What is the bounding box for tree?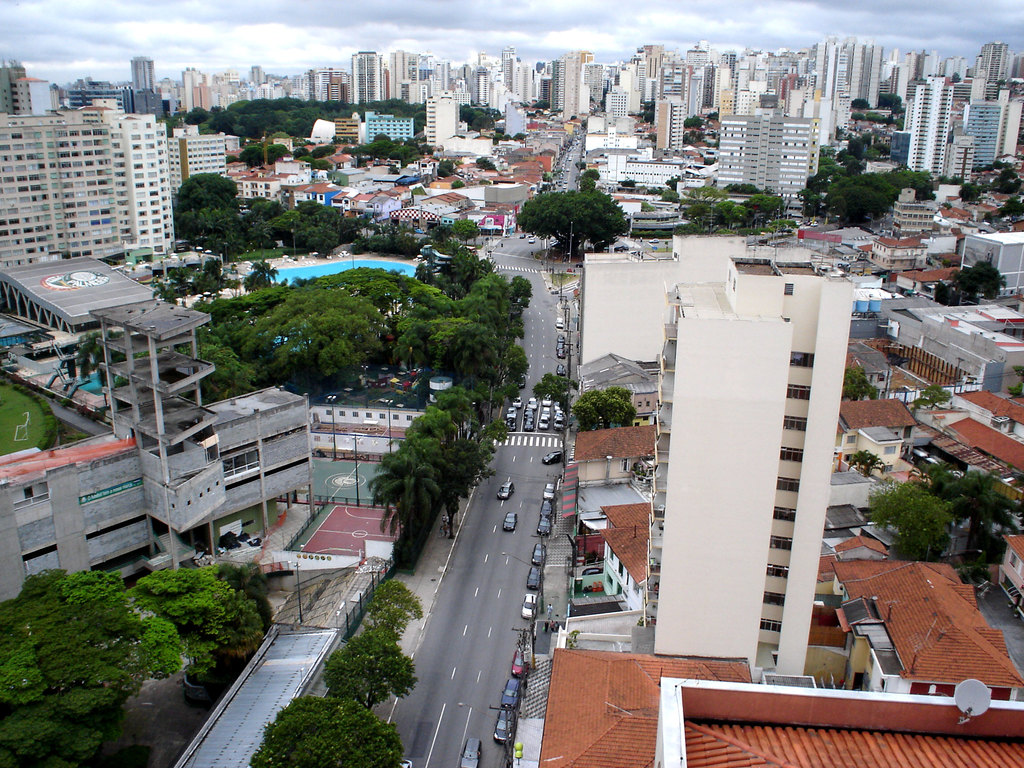
pyautogui.locateOnScreen(362, 449, 445, 572).
